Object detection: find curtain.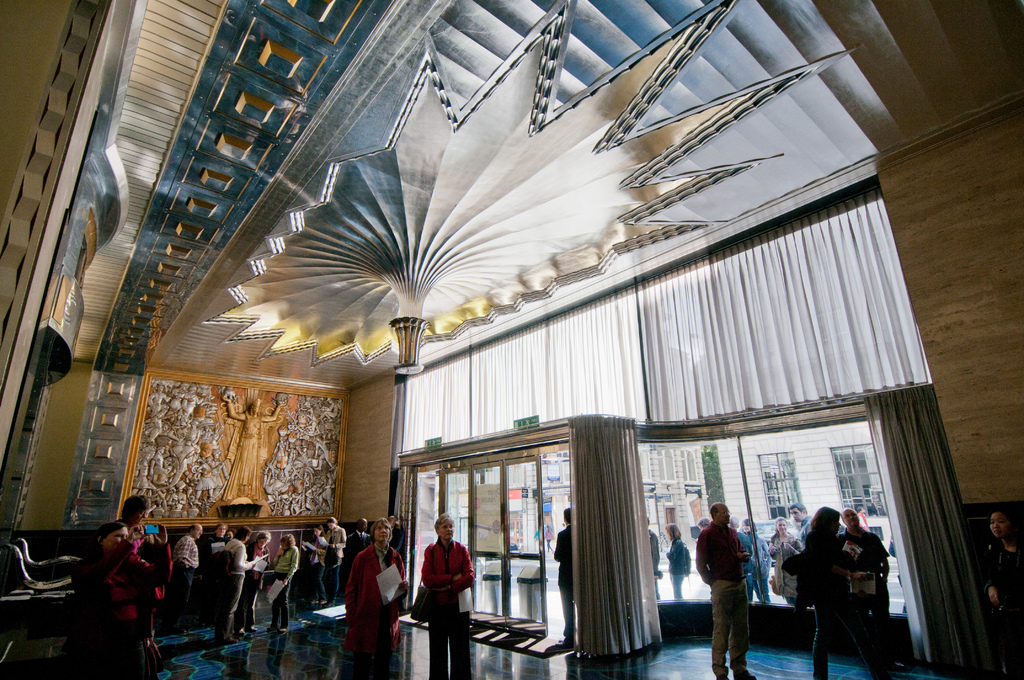
rect(389, 181, 925, 471).
